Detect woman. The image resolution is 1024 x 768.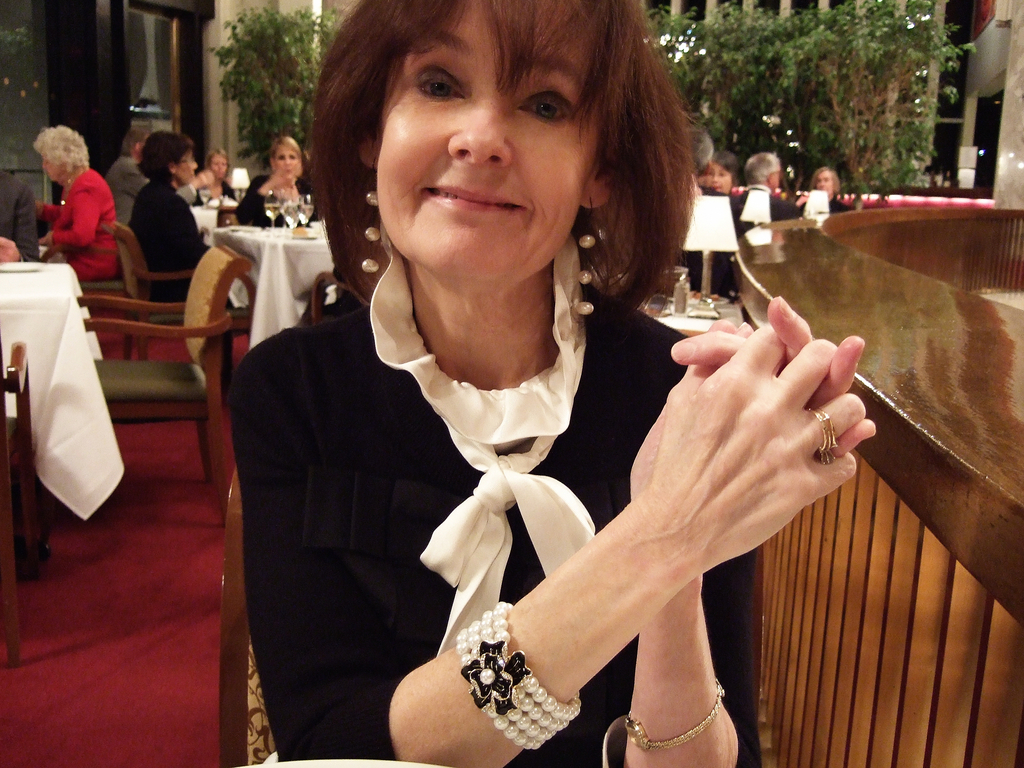
125/134/219/305.
